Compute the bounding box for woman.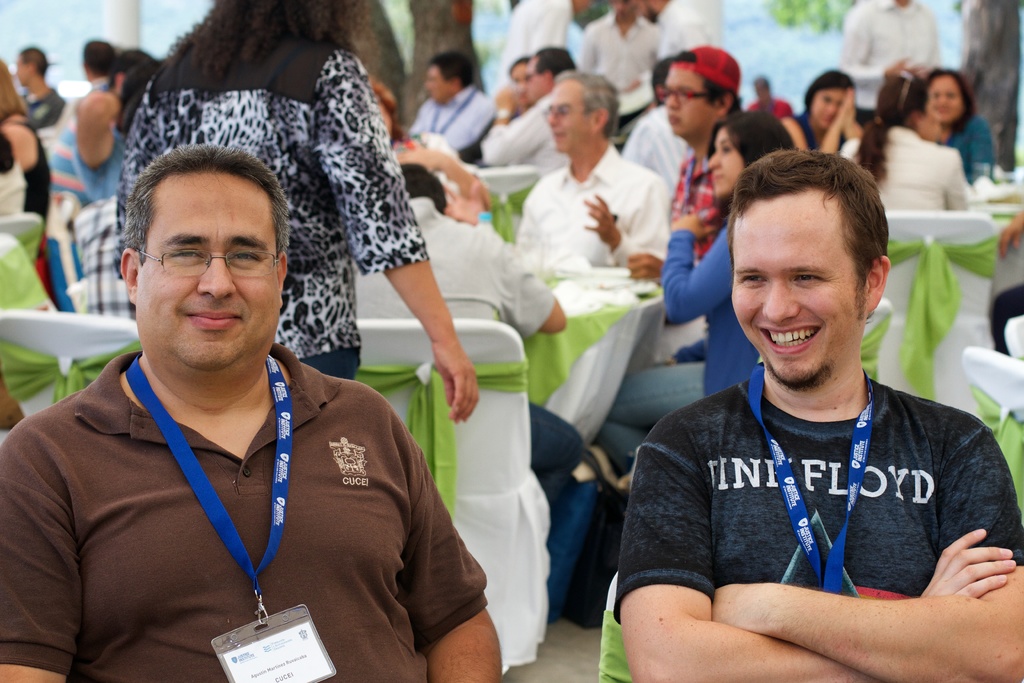
0 60 54 236.
